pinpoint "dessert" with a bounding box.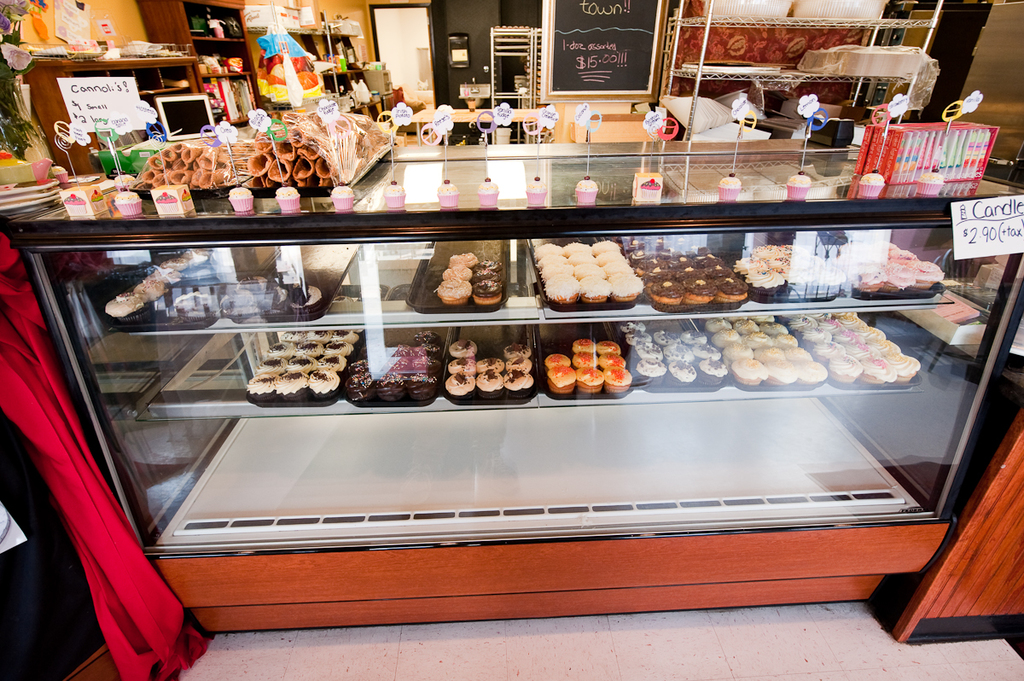
506,360,529,370.
